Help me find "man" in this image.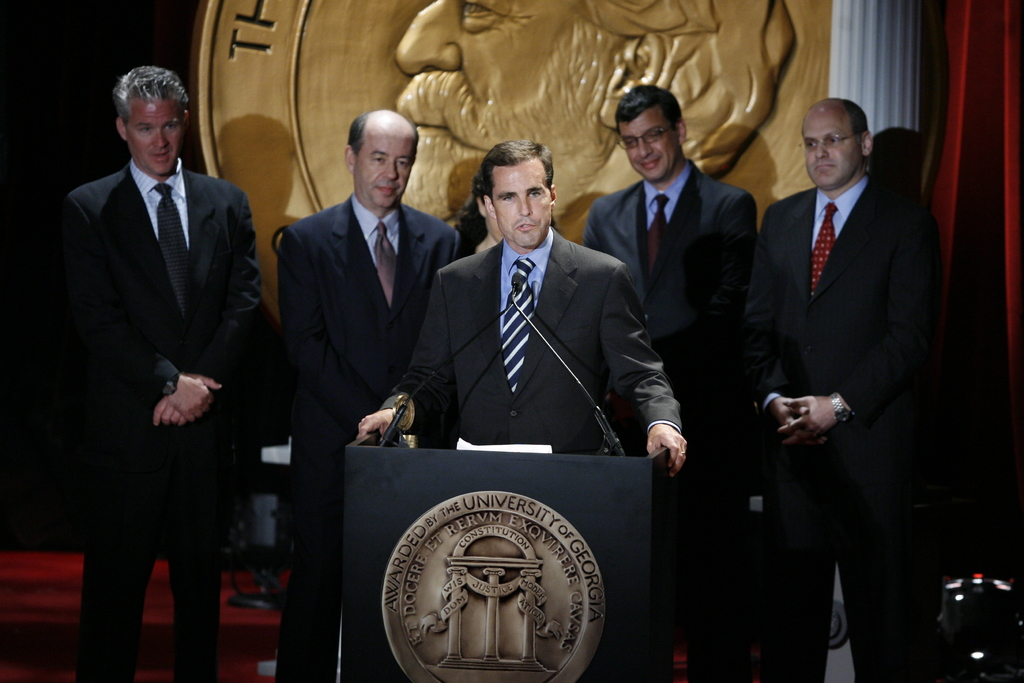
Found it: bbox(728, 94, 946, 682).
